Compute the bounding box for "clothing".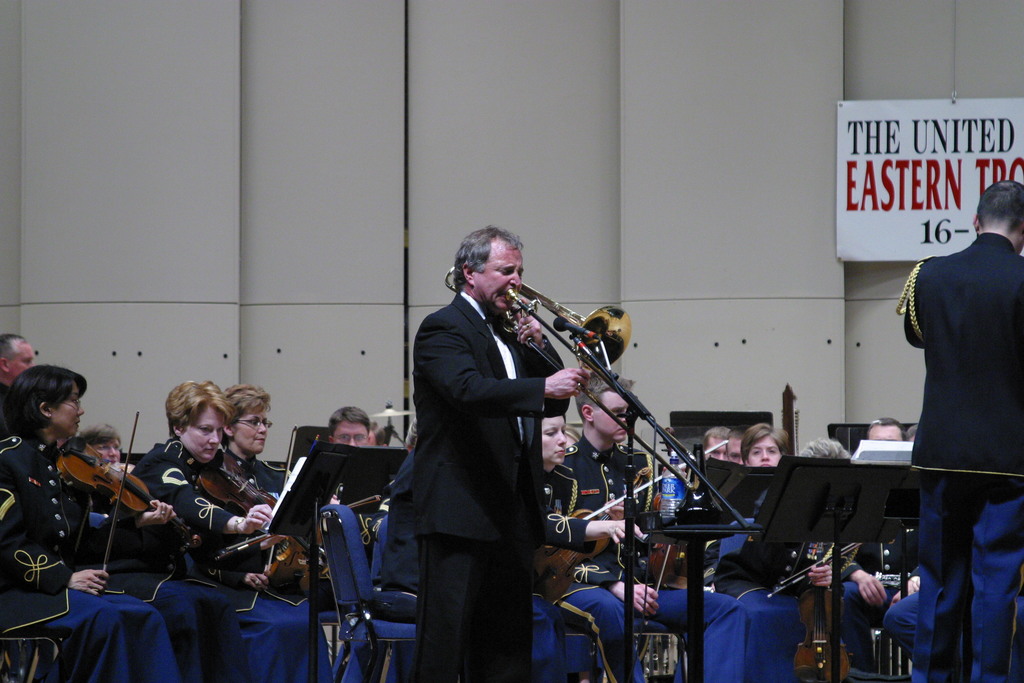
[left=4, top=432, right=178, bottom=682].
